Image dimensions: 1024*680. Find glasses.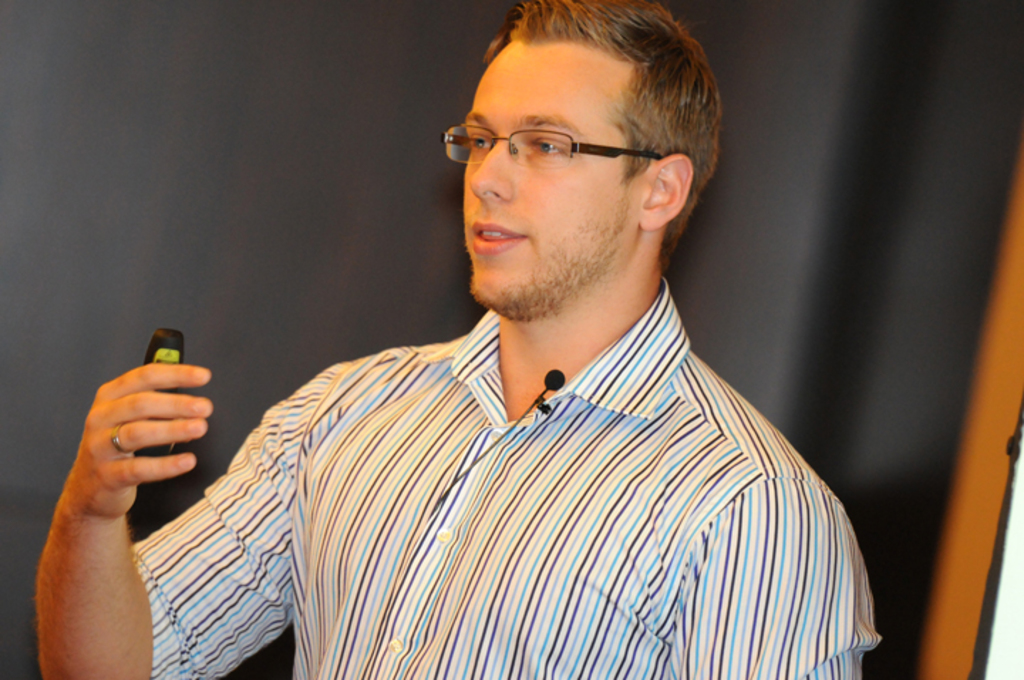
bbox(441, 127, 677, 165).
